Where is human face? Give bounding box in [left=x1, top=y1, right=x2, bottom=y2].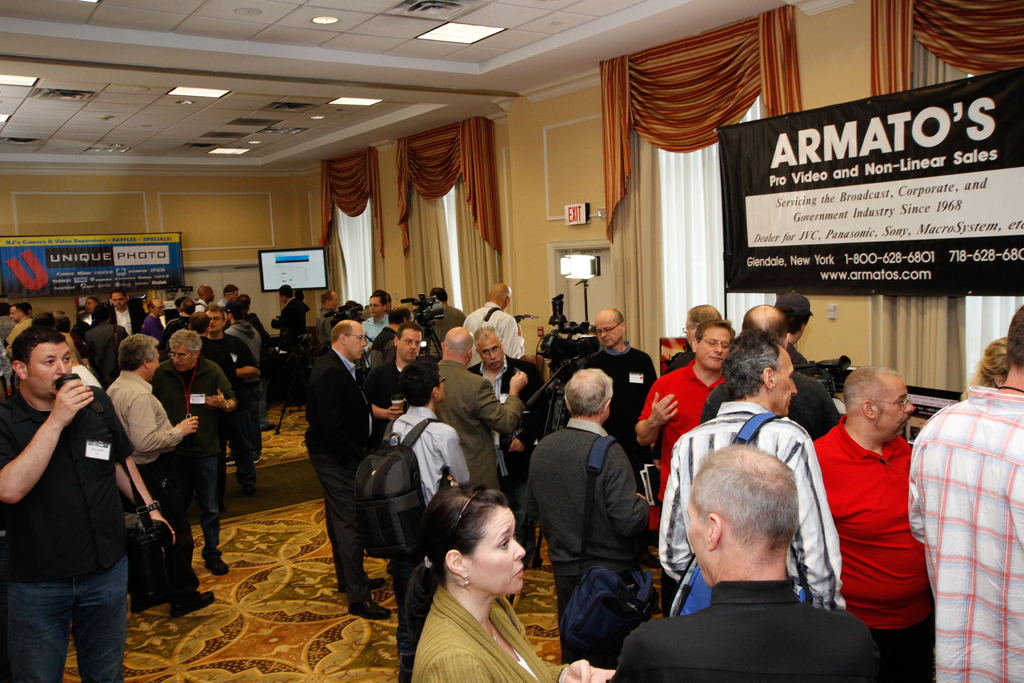
[left=687, top=329, right=732, bottom=366].
